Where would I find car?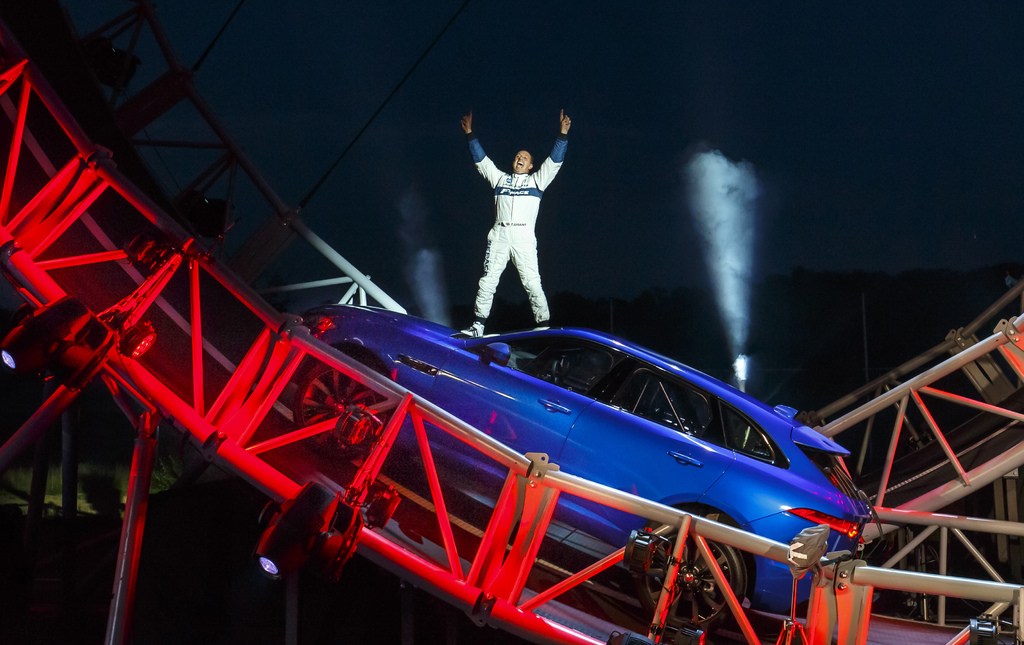
At bbox=(300, 299, 867, 630).
